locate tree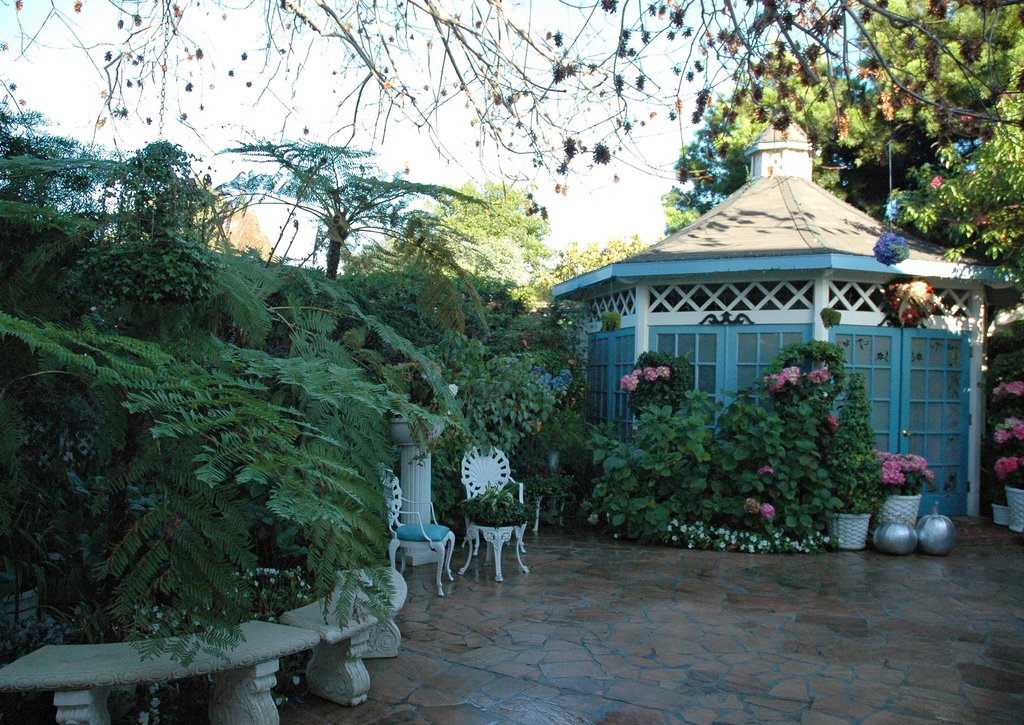
[left=0, top=80, right=485, bottom=715]
